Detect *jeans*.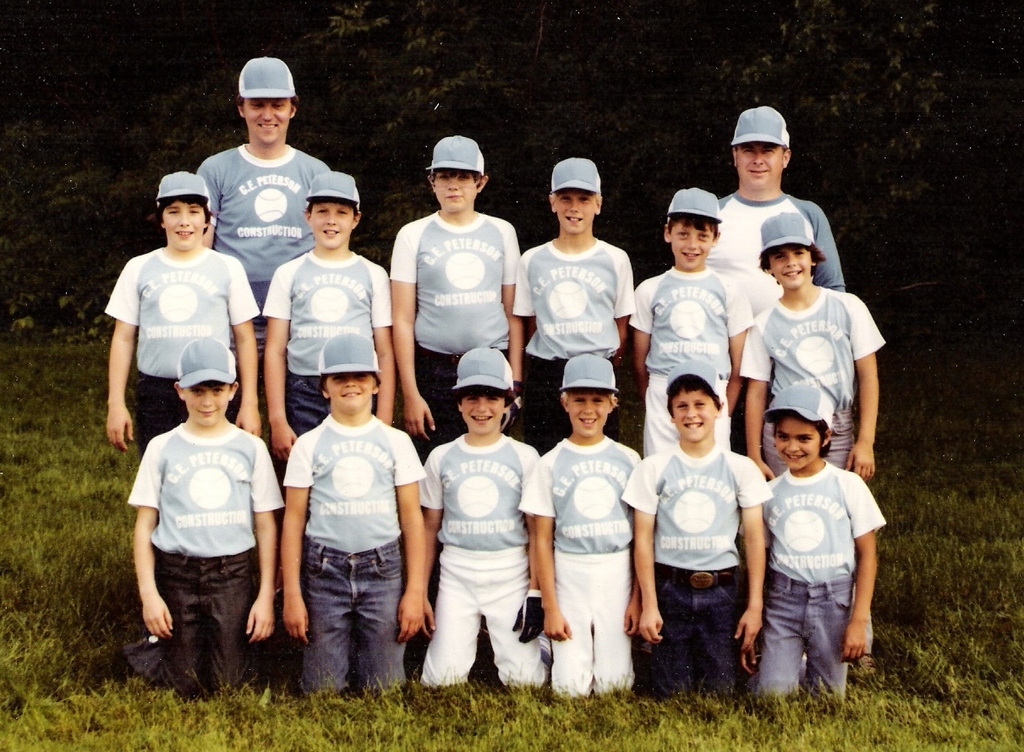
Detected at locate(125, 375, 188, 449).
